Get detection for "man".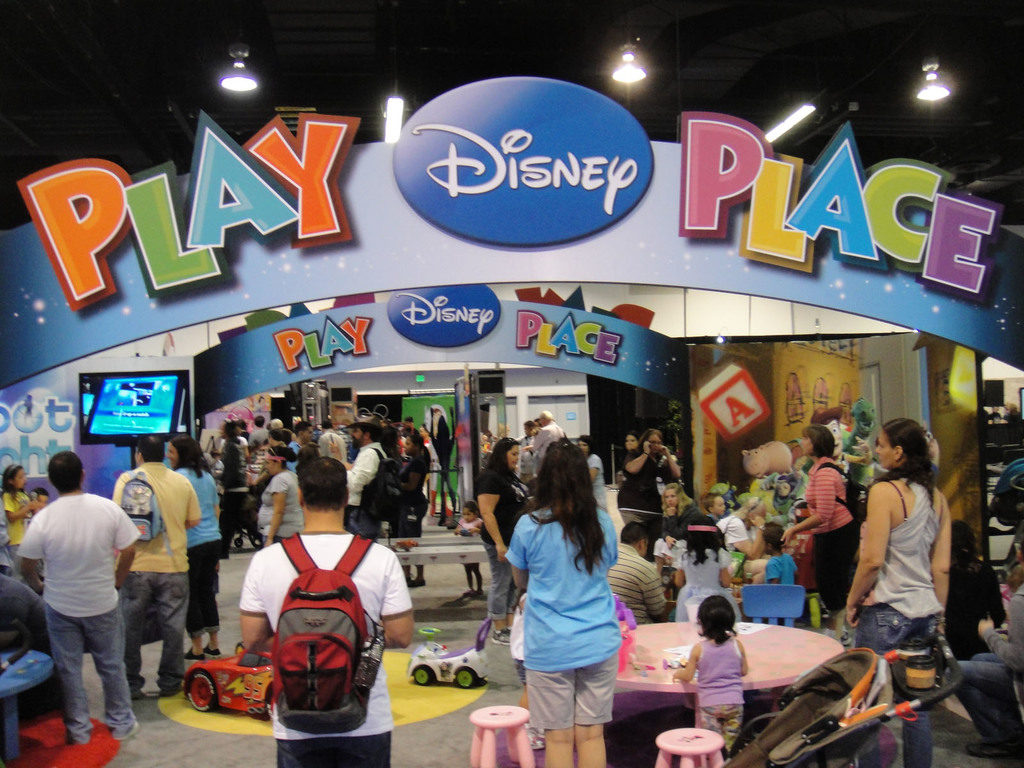
Detection: bbox(514, 414, 536, 484).
